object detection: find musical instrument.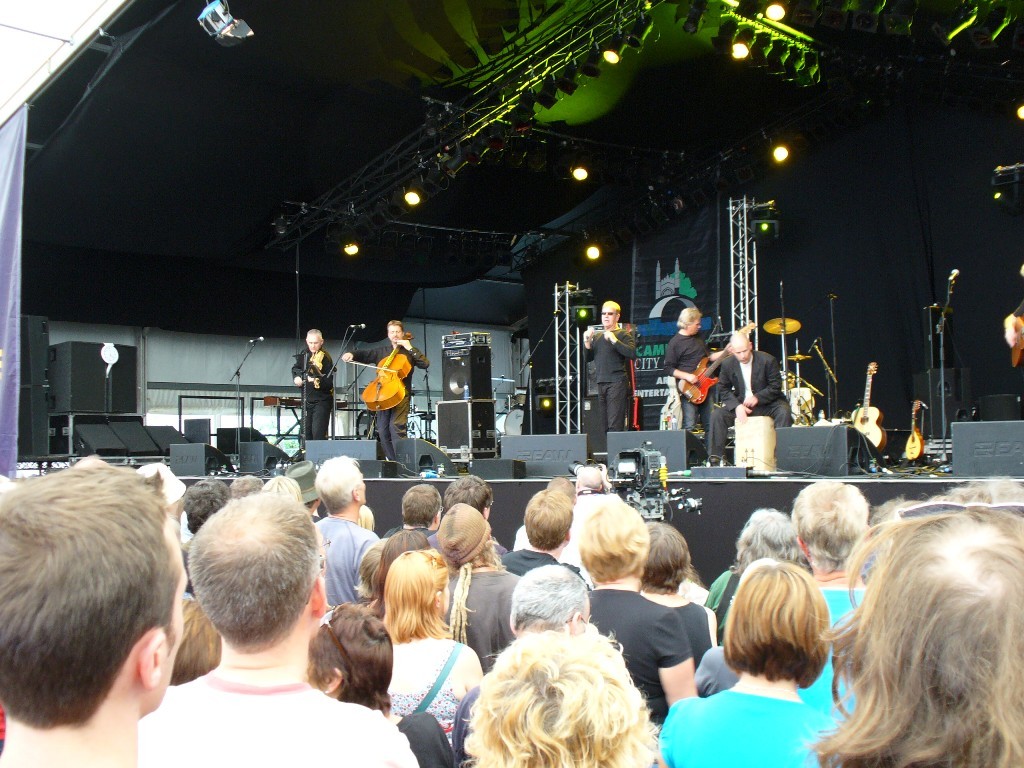
{"x1": 900, "y1": 396, "x2": 929, "y2": 461}.
